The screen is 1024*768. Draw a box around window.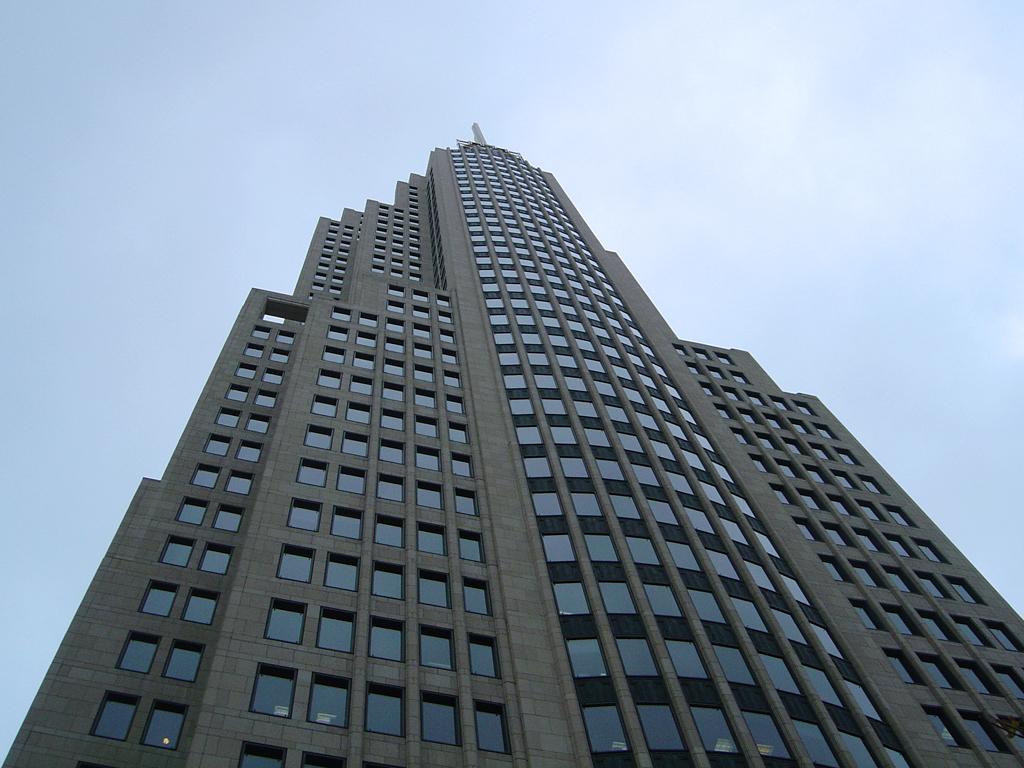
x1=318 y1=612 x2=359 y2=652.
